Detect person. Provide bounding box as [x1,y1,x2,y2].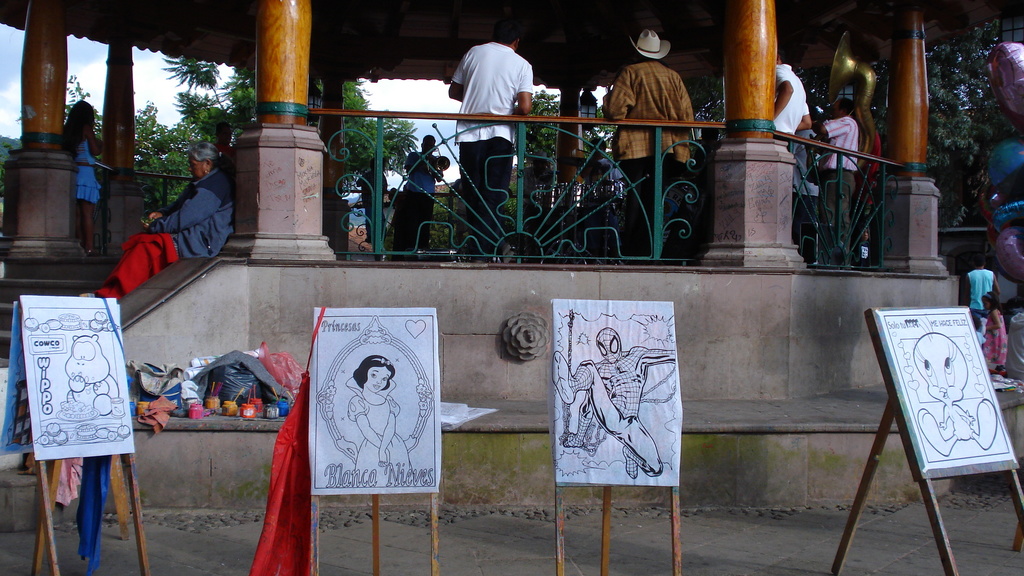
[818,93,854,272].
